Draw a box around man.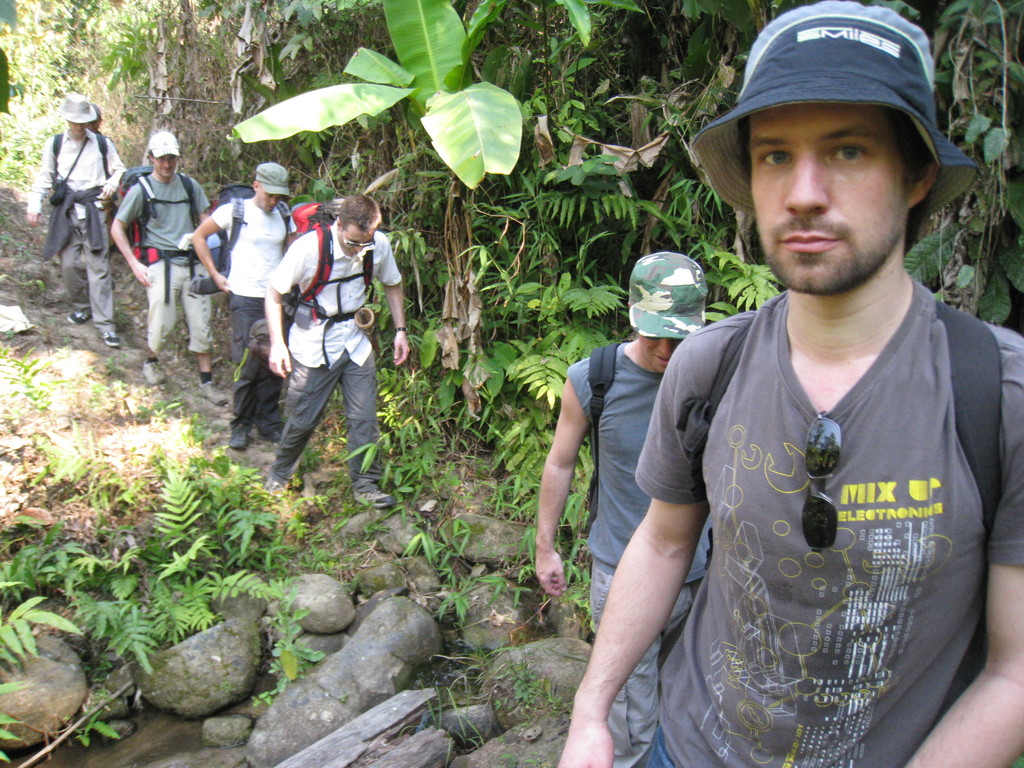
17/95/124/348.
